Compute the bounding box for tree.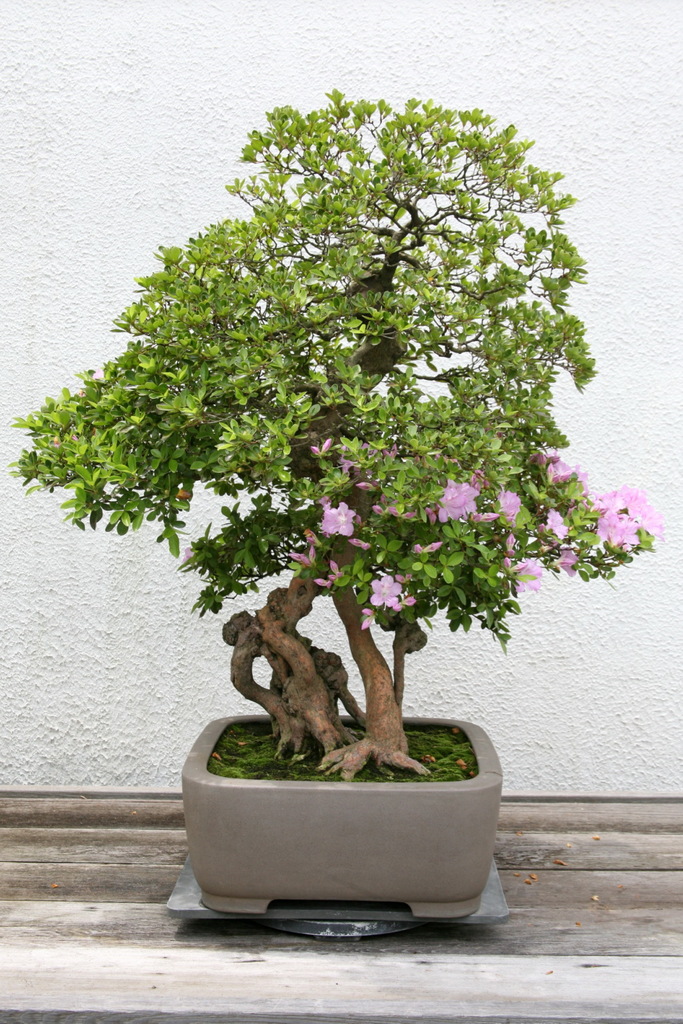
<region>72, 64, 599, 649</region>.
